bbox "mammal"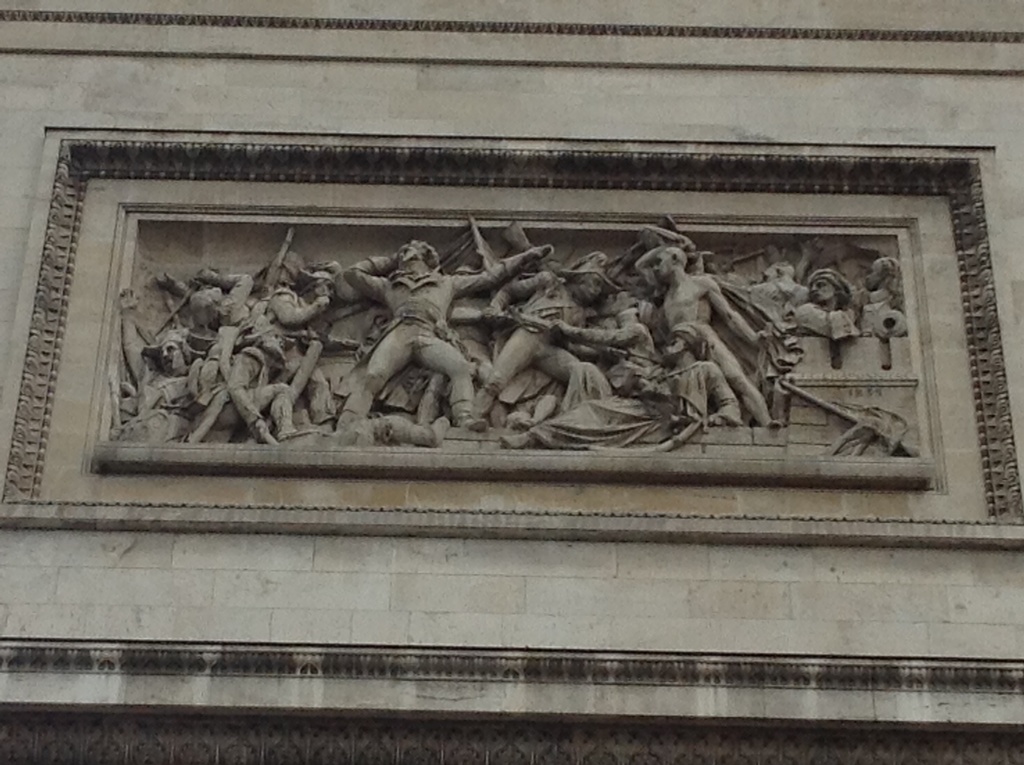
[182, 328, 292, 441]
